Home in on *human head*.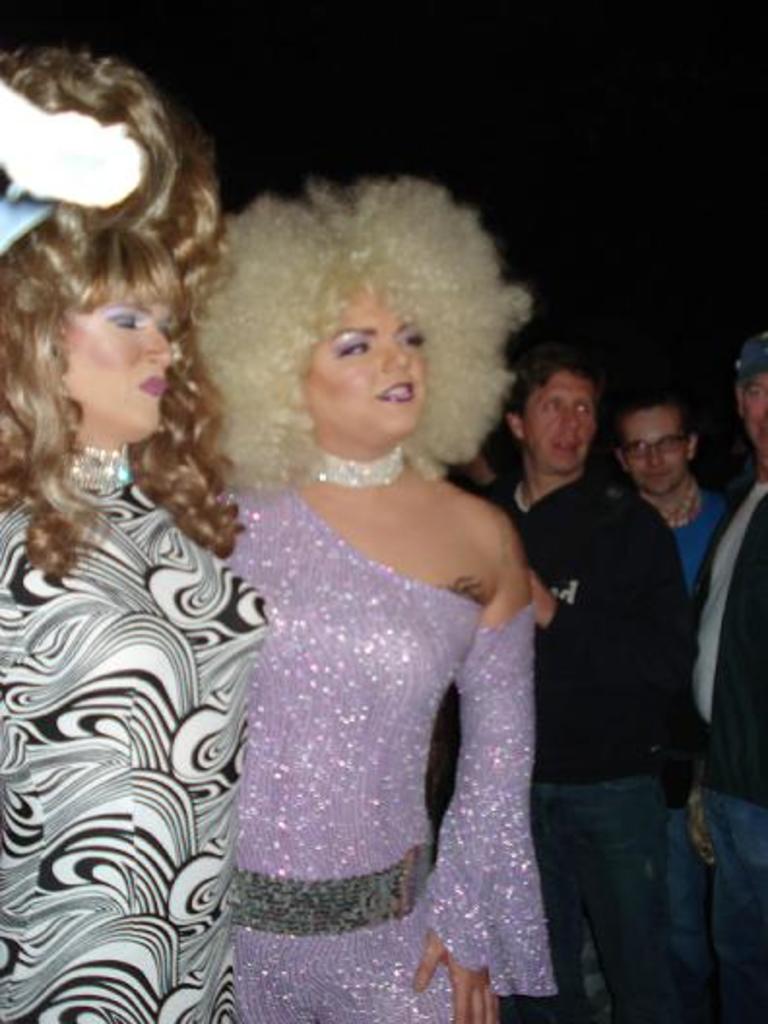
Homed in at {"left": 0, "top": 41, "right": 235, "bottom": 450}.
